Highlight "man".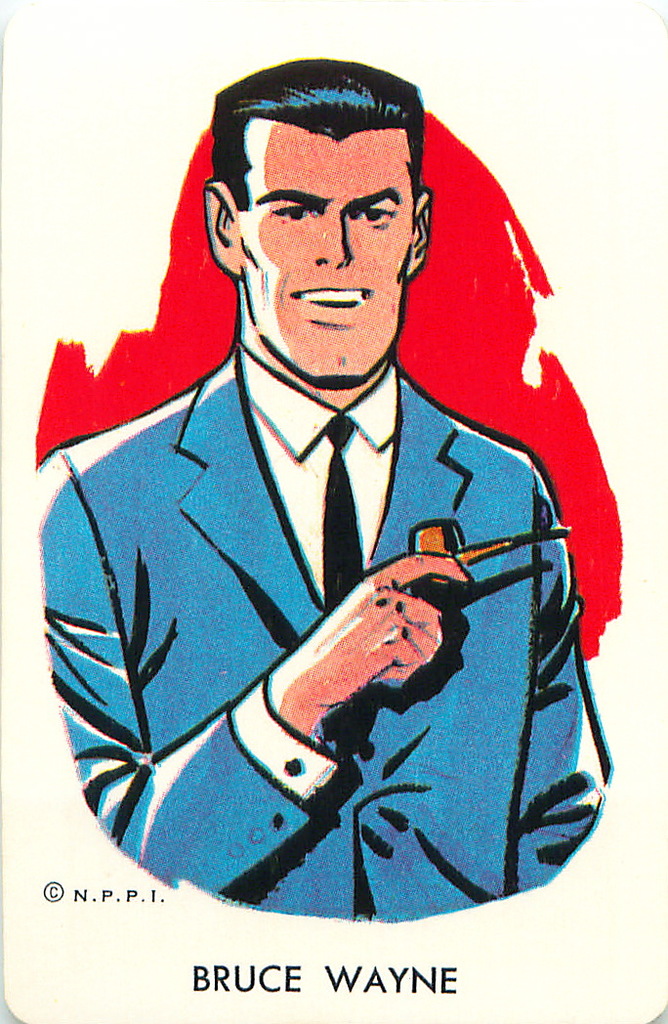
Highlighted region: <box>32,64,620,912</box>.
